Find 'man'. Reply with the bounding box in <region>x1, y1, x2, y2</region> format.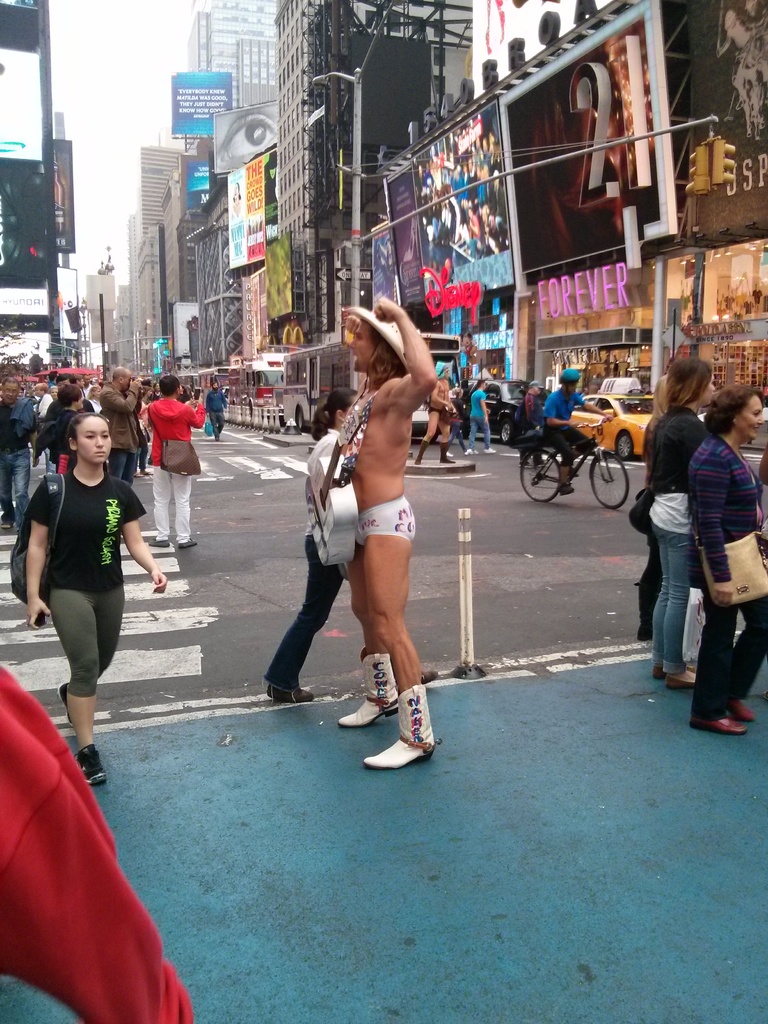
<region>323, 287, 456, 781</region>.
